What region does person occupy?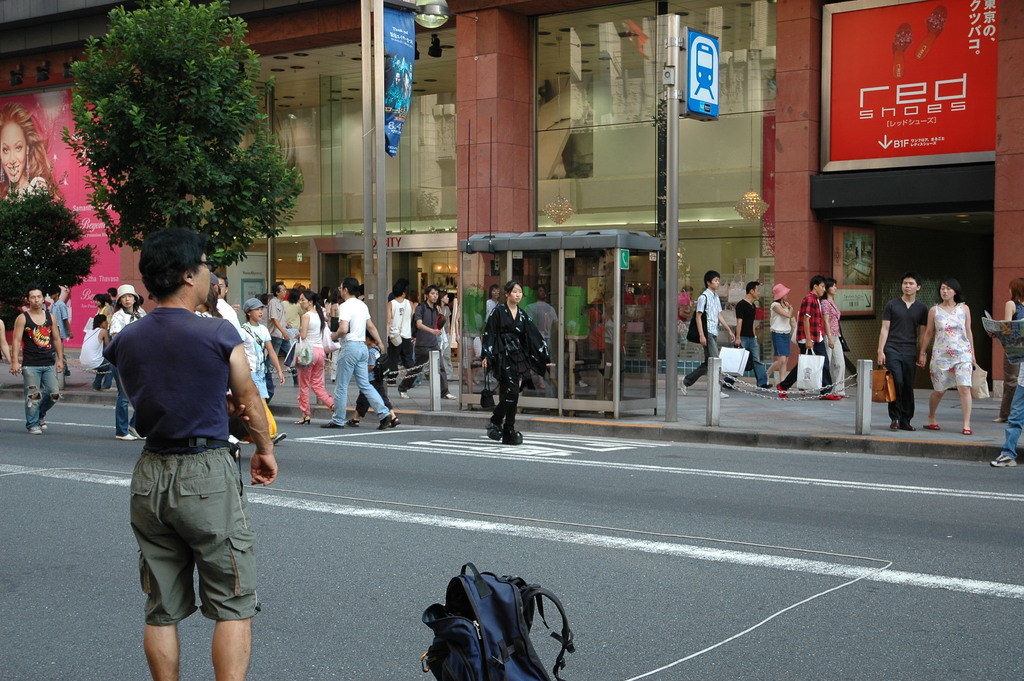
(left=334, top=268, right=387, bottom=434).
